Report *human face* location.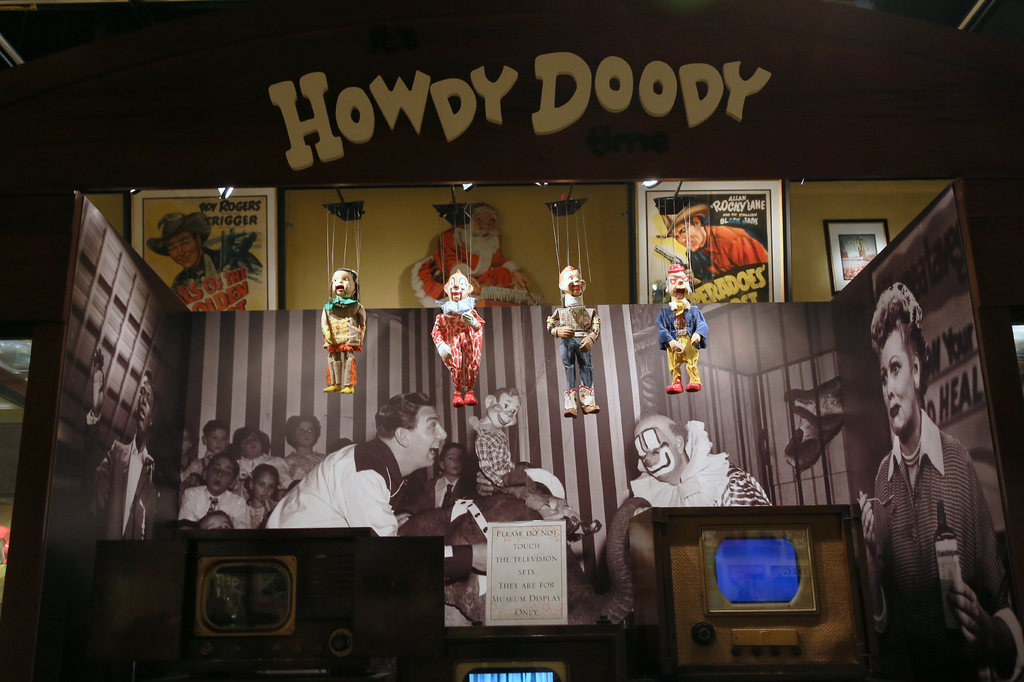
Report: [337, 270, 360, 296].
